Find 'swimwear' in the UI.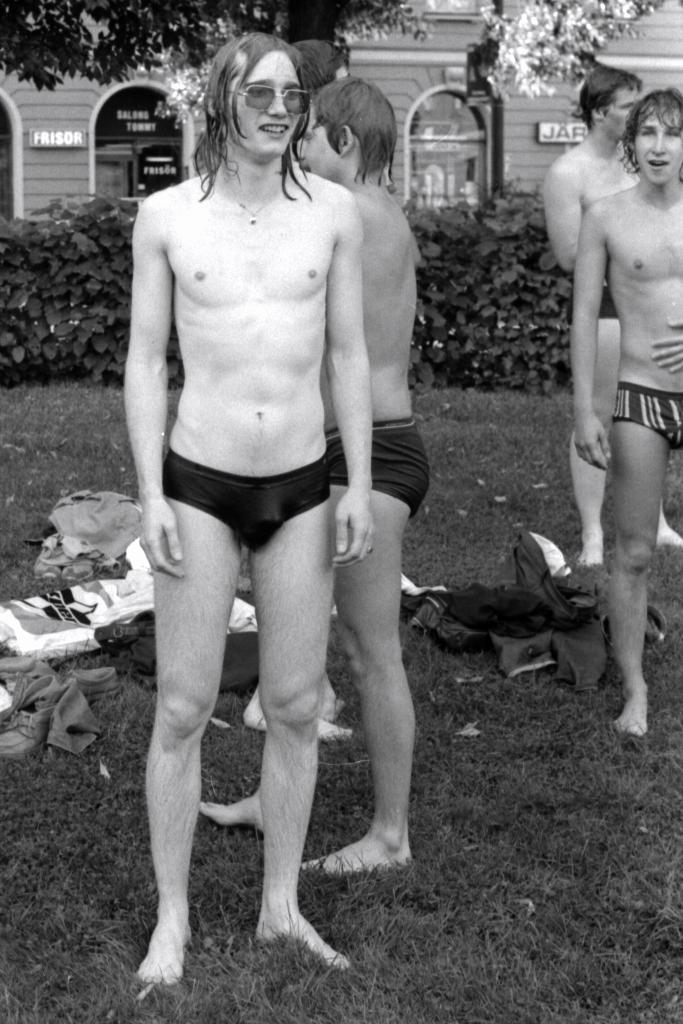
UI element at bbox(158, 449, 333, 557).
